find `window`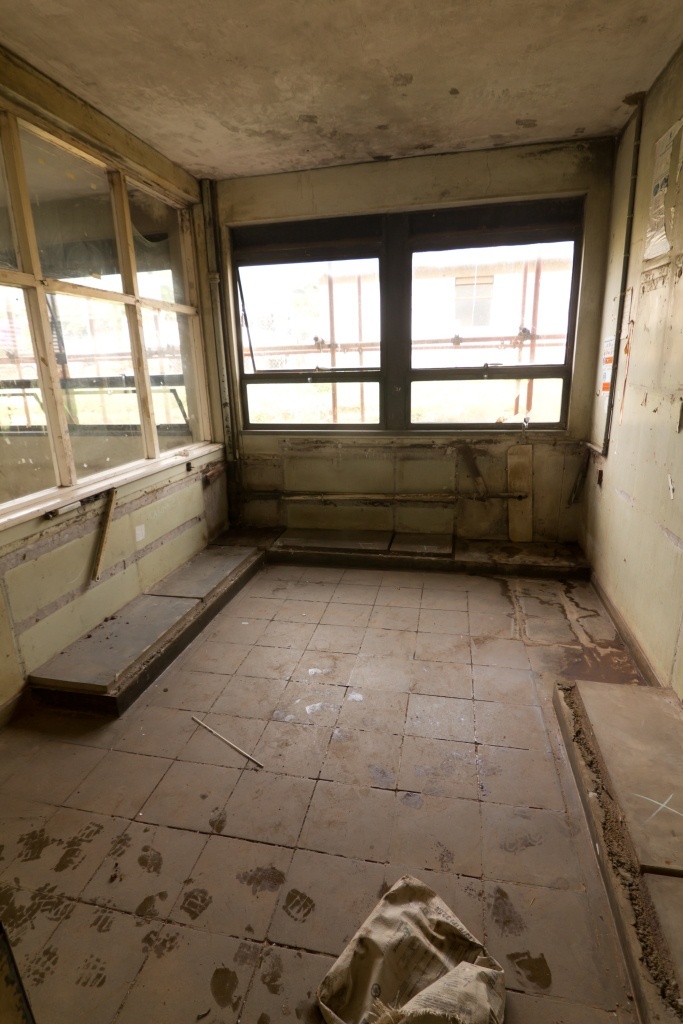
199, 176, 615, 477
